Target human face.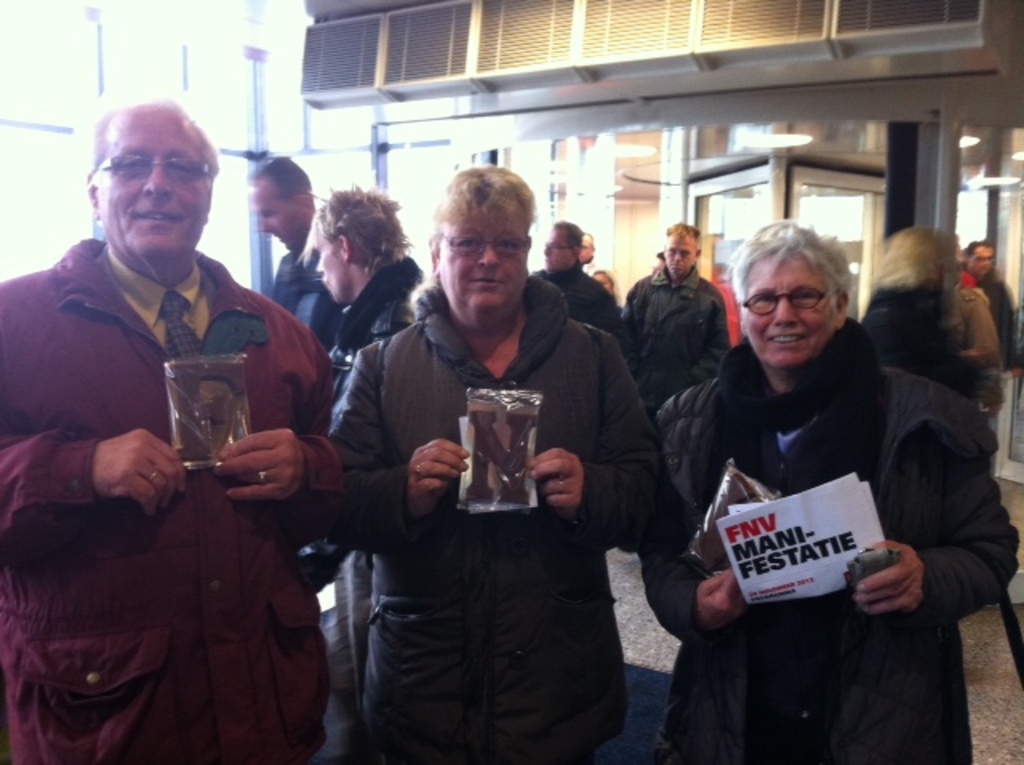
Target region: {"x1": 736, "y1": 254, "x2": 834, "y2": 368}.
